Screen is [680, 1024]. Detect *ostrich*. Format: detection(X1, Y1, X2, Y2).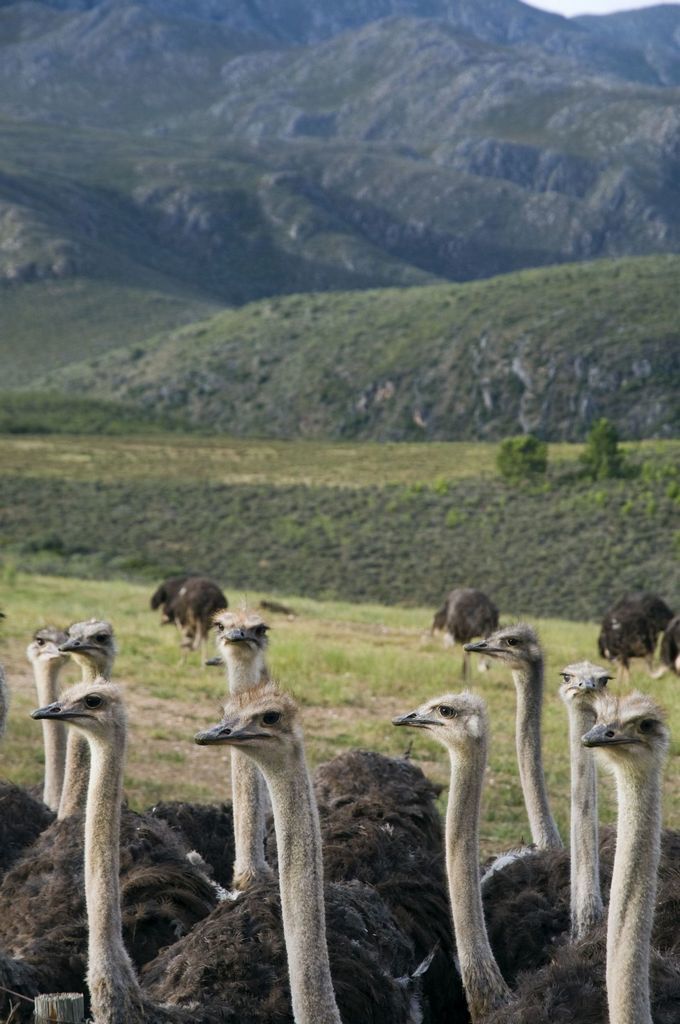
detection(565, 695, 675, 1023).
